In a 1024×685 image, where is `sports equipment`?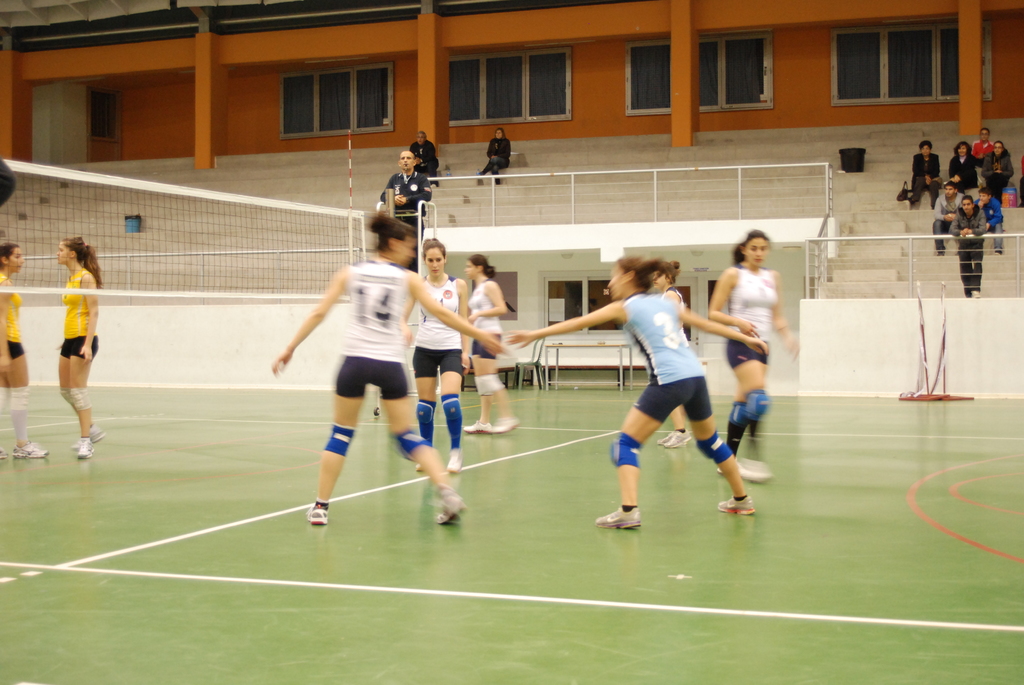
select_region(593, 502, 643, 531).
